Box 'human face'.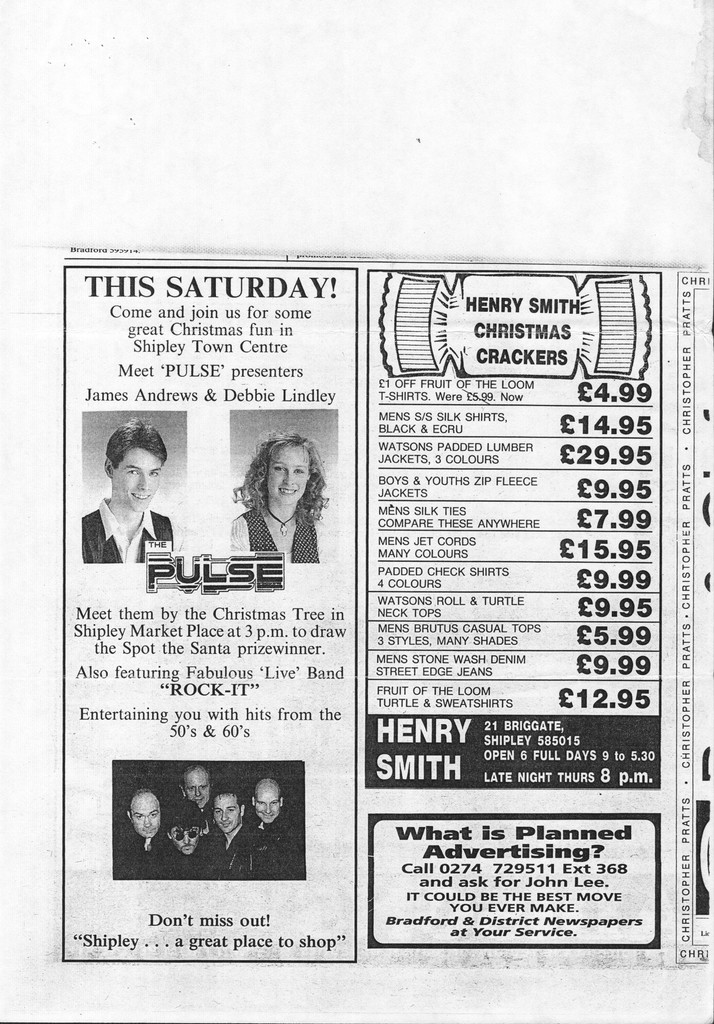
Rect(183, 769, 211, 807).
